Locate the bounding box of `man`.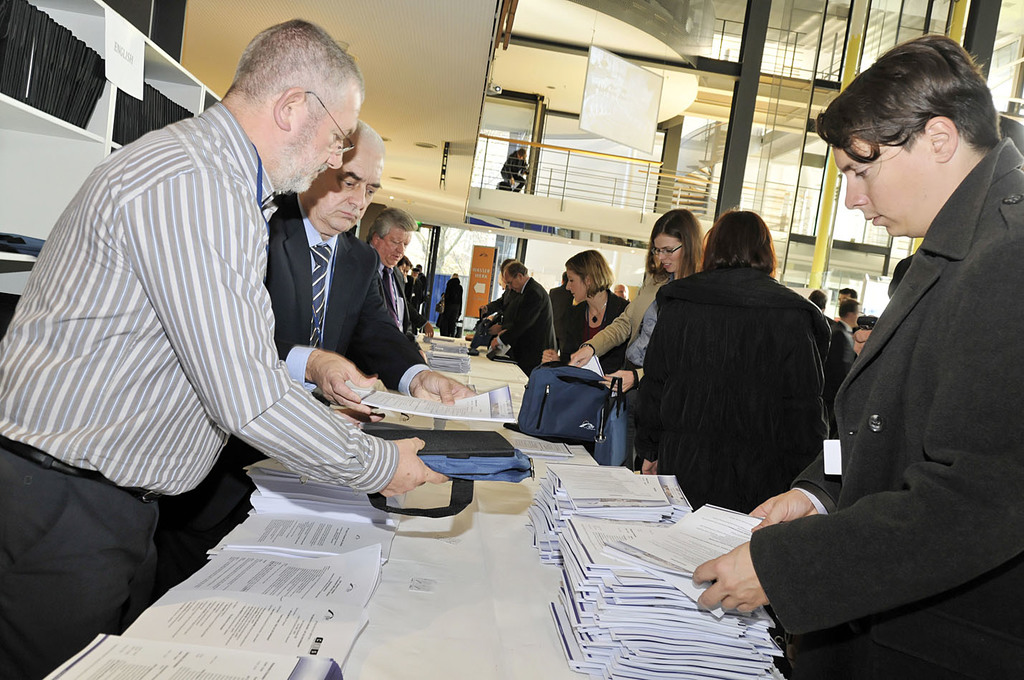
Bounding box: <bbox>361, 205, 414, 342</bbox>.
